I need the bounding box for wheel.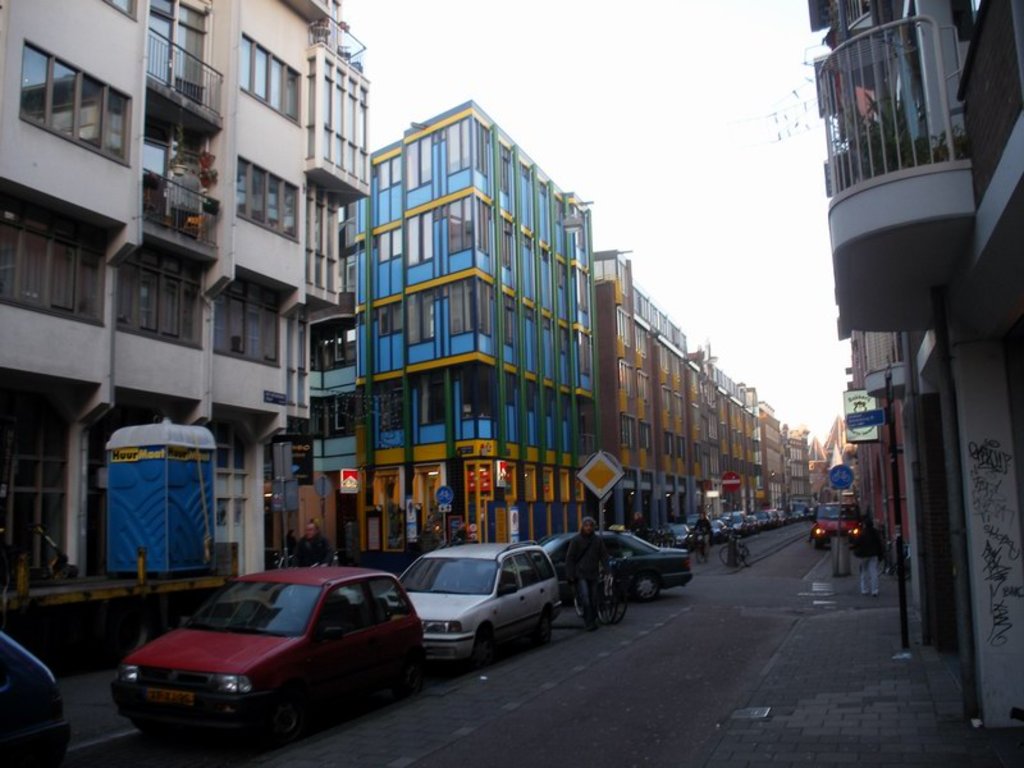
Here it is: crop(600, 582, 617, 625).
